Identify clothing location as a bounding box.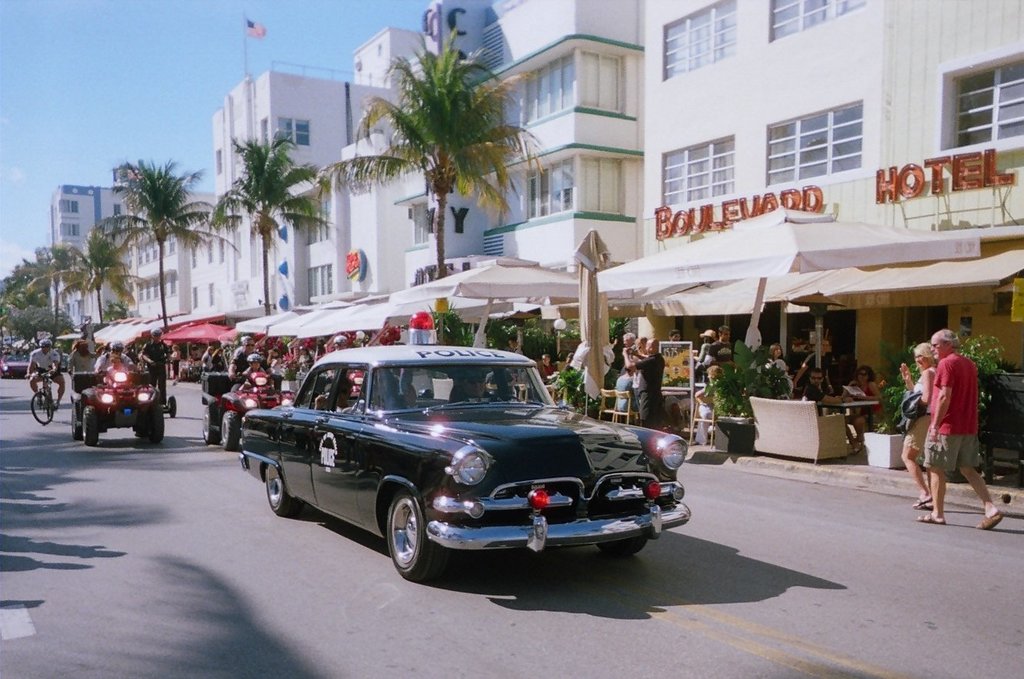
BBox(233, 348, 257, 373).
